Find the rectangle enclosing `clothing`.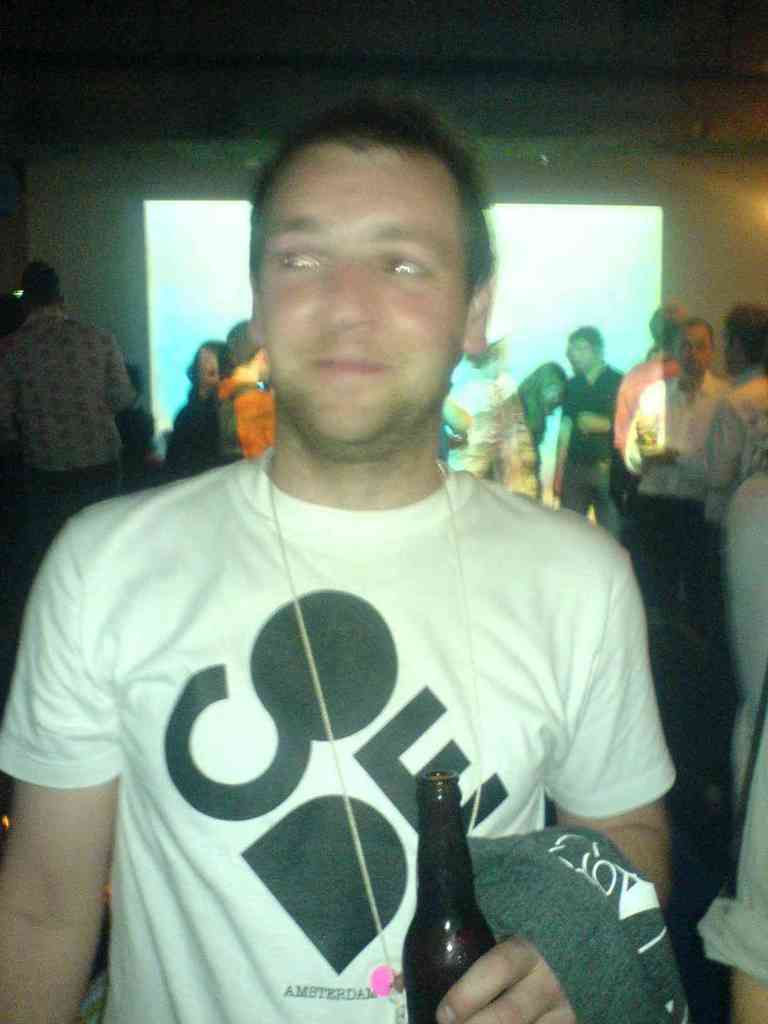
[left=688, top=363, right=767, bottom=667].
